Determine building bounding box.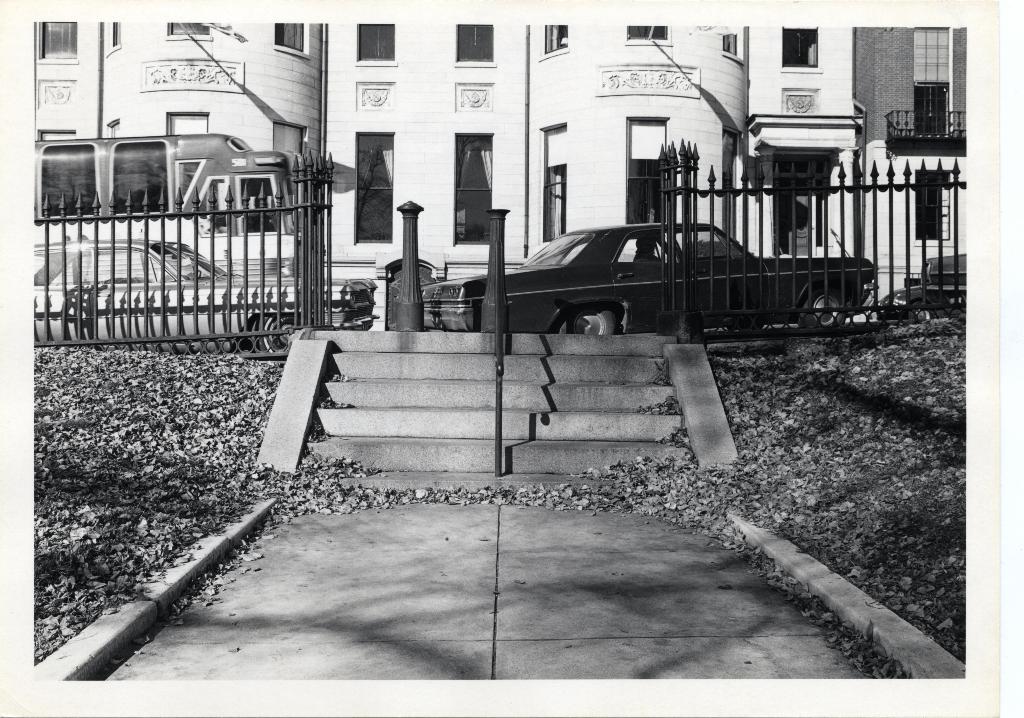
Determined: <bbox>33, 23, 322, 167</bbox>.
